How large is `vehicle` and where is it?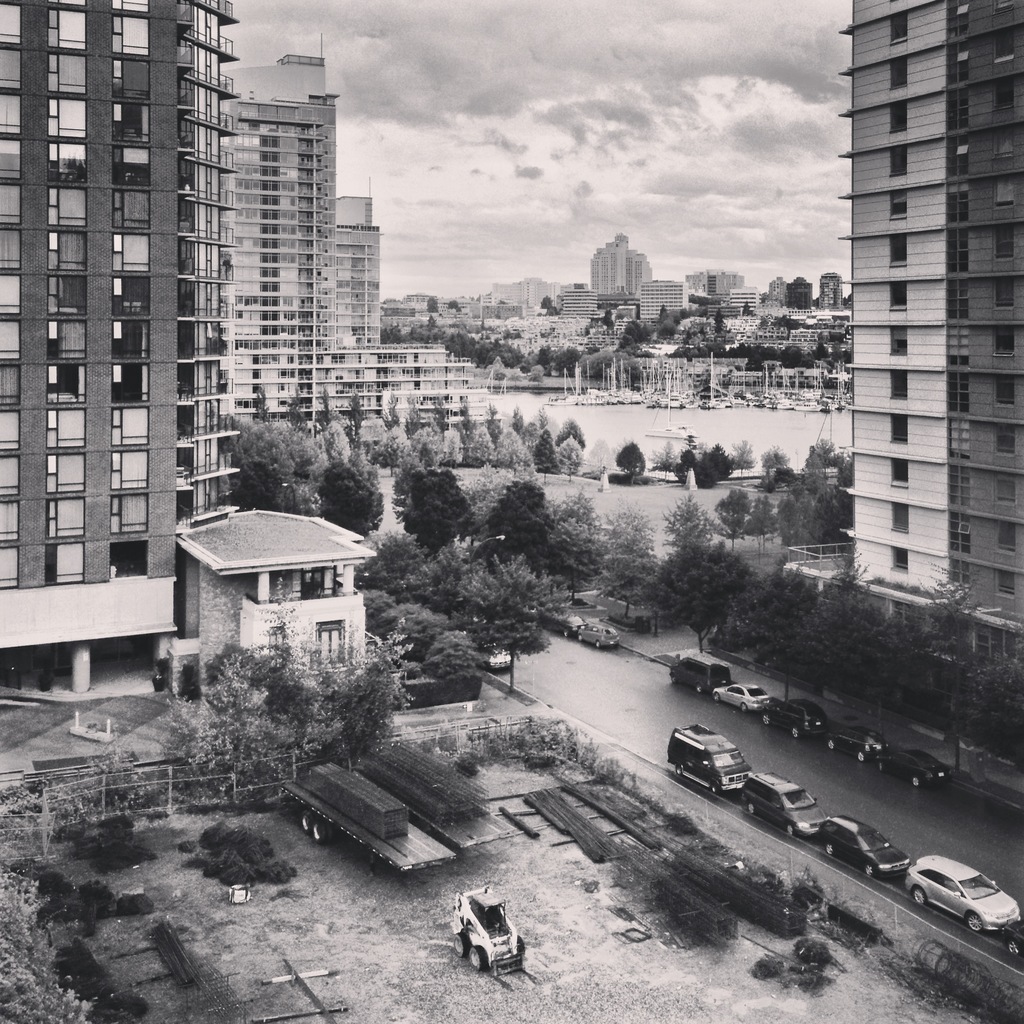
Bounding box: {"x1": 664, "y1": 721, "x2": 1023, "y2": 938}.
